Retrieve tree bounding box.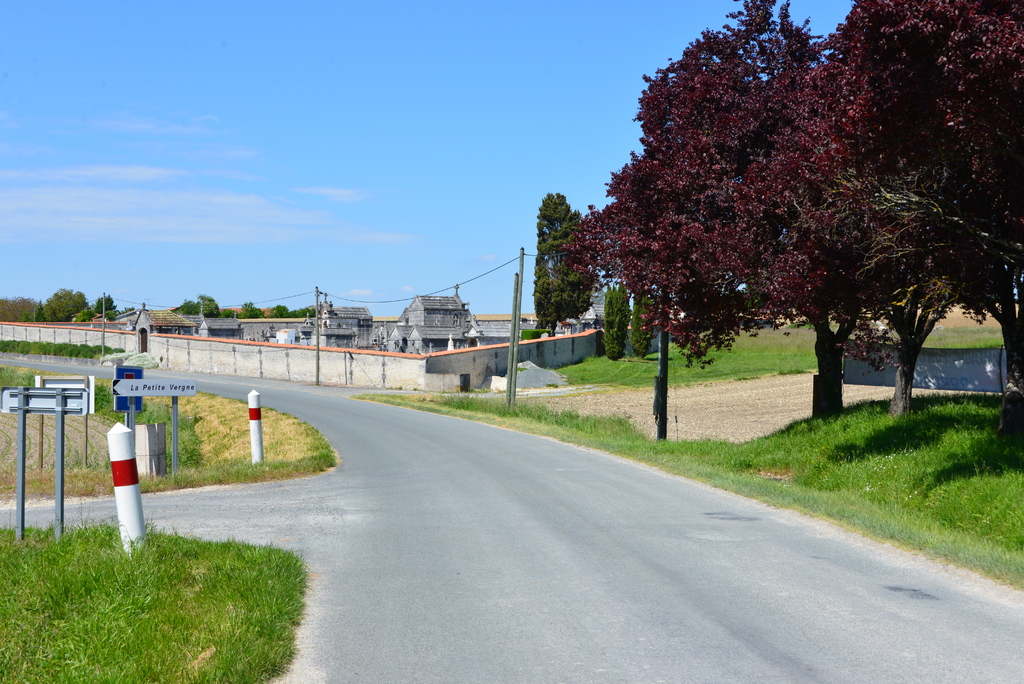
Bounding box: x1=268, y1=302, x2=291, y2=318.
